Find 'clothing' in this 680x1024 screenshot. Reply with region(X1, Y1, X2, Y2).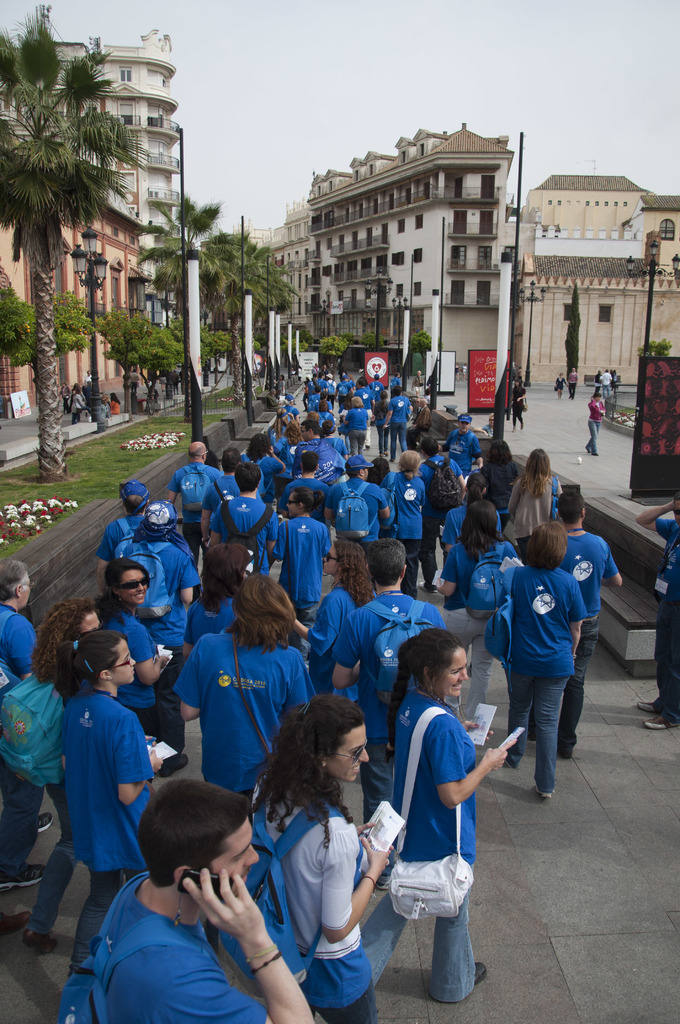
region(584, 391, 608, 458).
